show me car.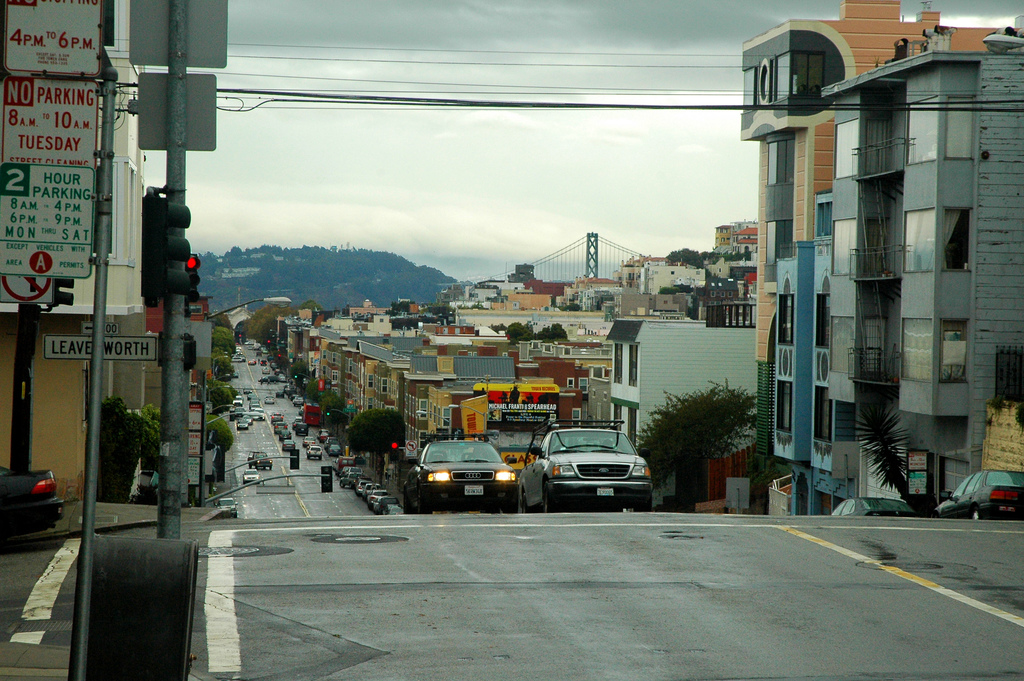
car is here: BBox(273, 424, 288, 434).
